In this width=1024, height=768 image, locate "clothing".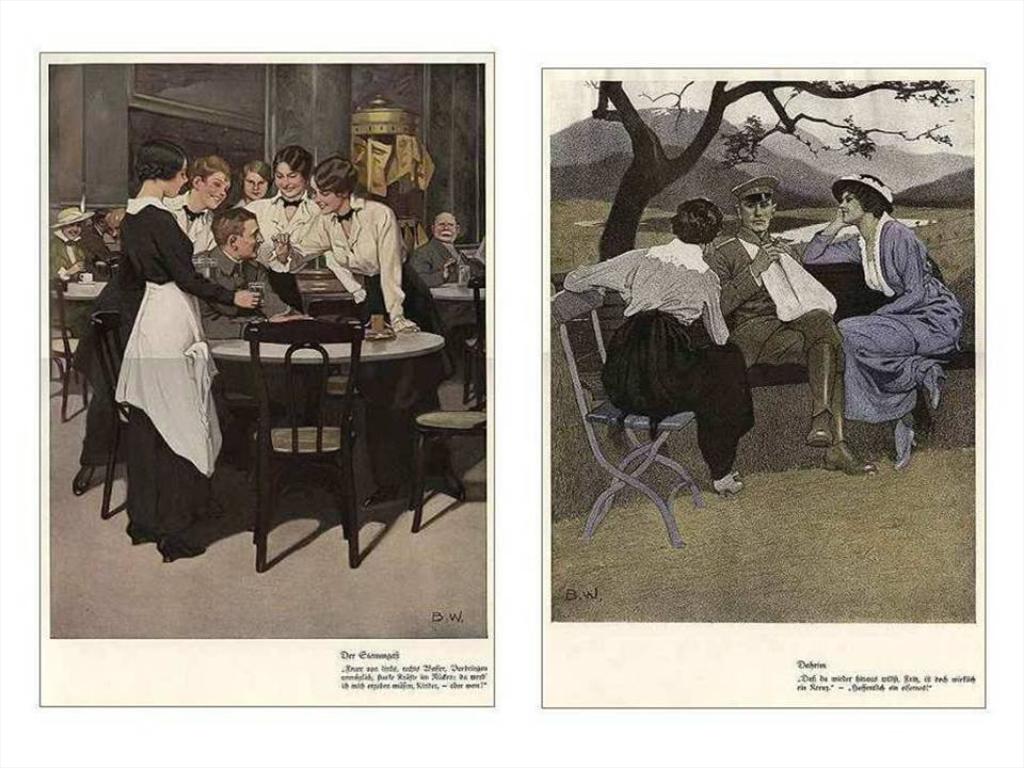
Bounding box: l=706, t=221, r=848, b=449.
